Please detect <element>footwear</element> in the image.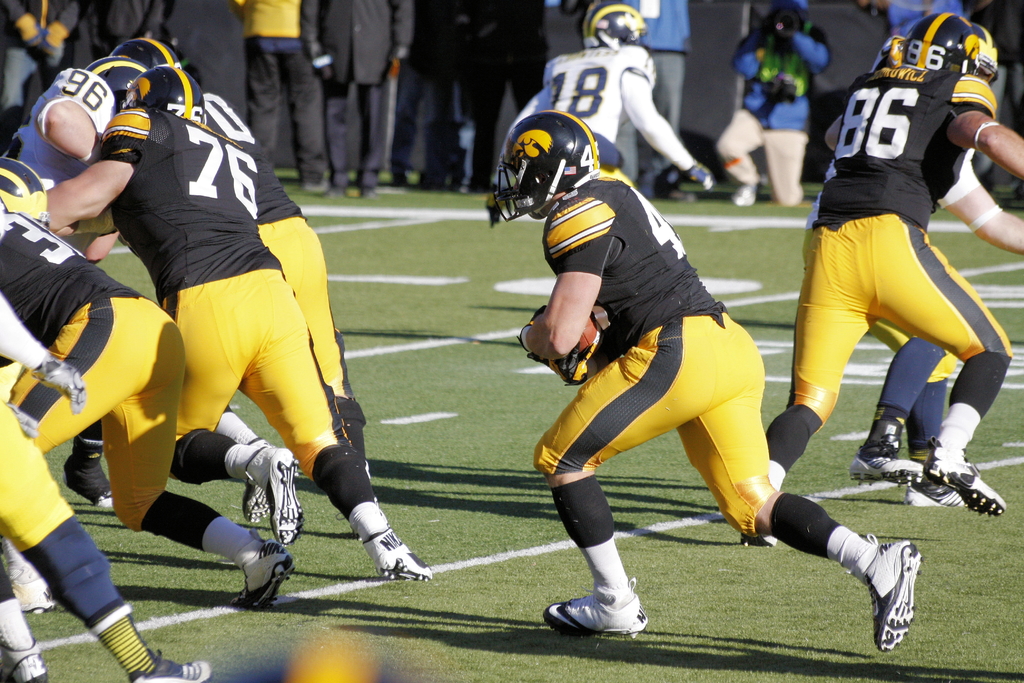
pyautogui.locateOnScreen(556, 579, 652, 645).
